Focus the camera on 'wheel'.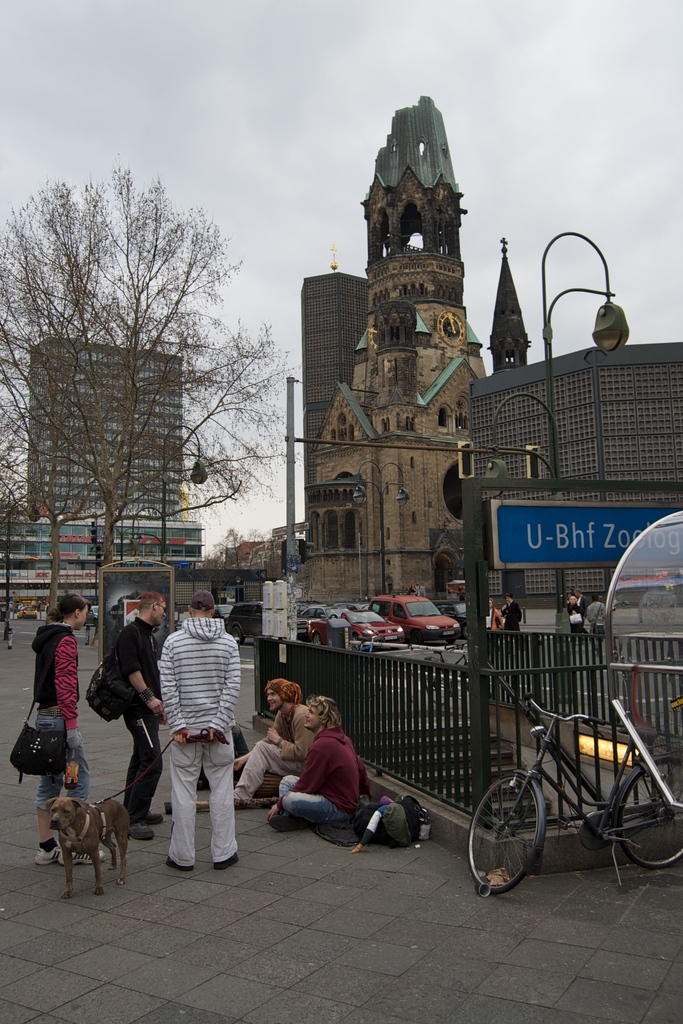
Focus region: [x1=617, y1=760, x2=682, y2=872].
